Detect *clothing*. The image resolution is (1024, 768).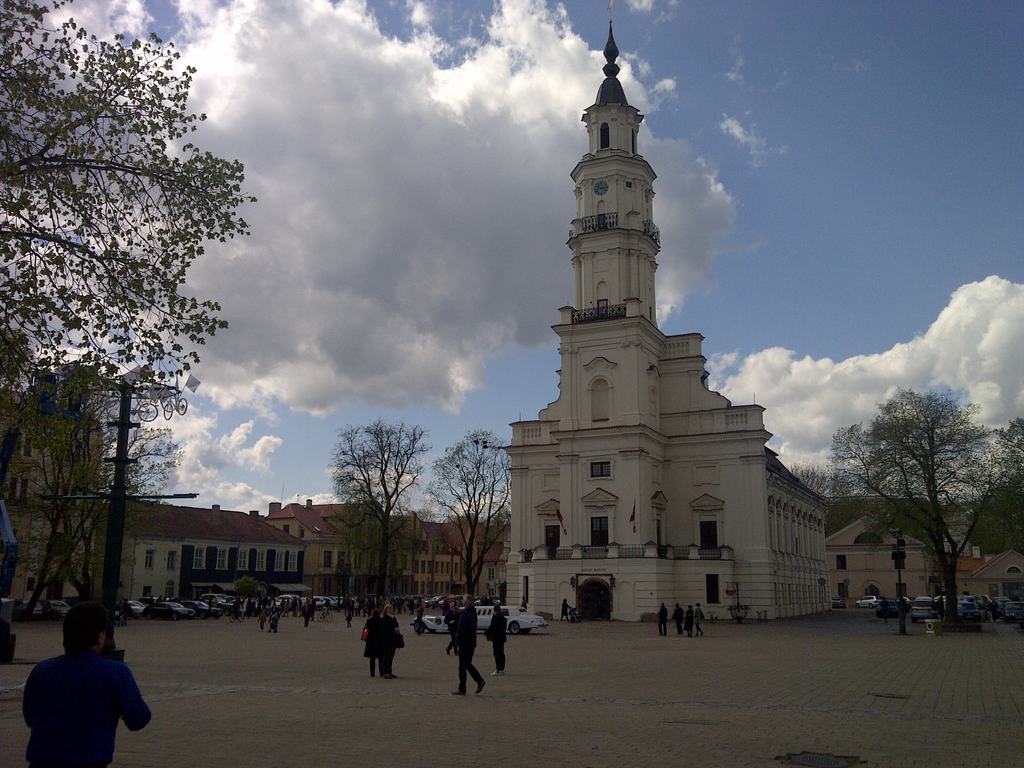
<bbox>444, 607, 460, 652</bbox>.
